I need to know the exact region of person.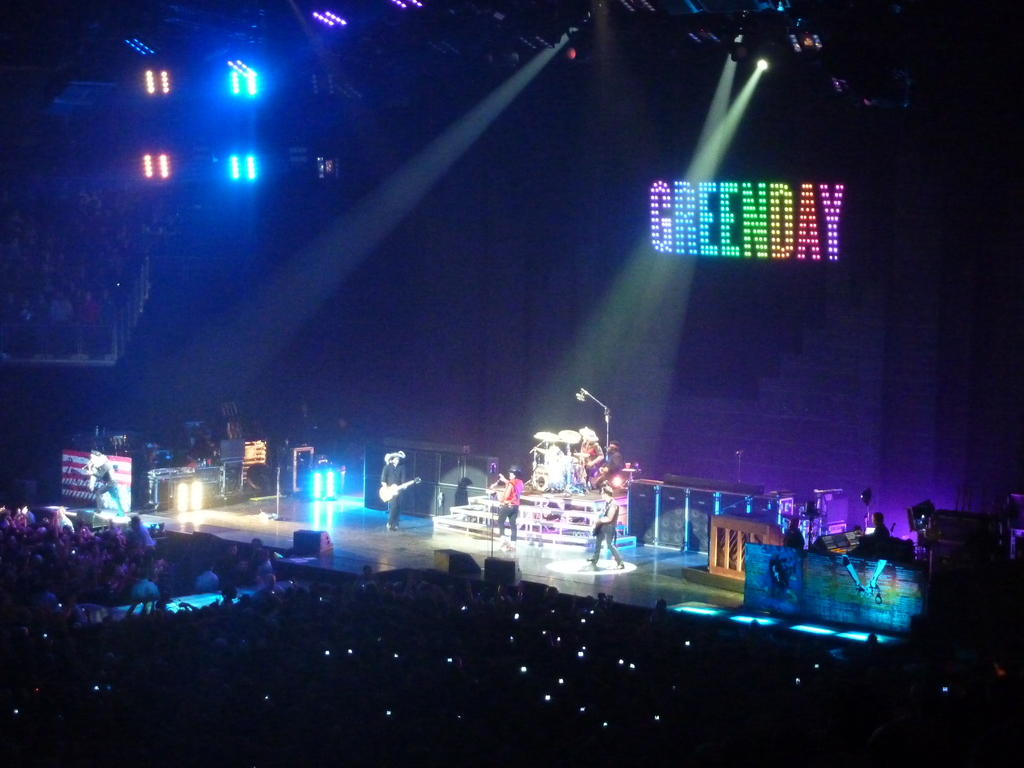
Region: detection(591, 478, 630, 573).
